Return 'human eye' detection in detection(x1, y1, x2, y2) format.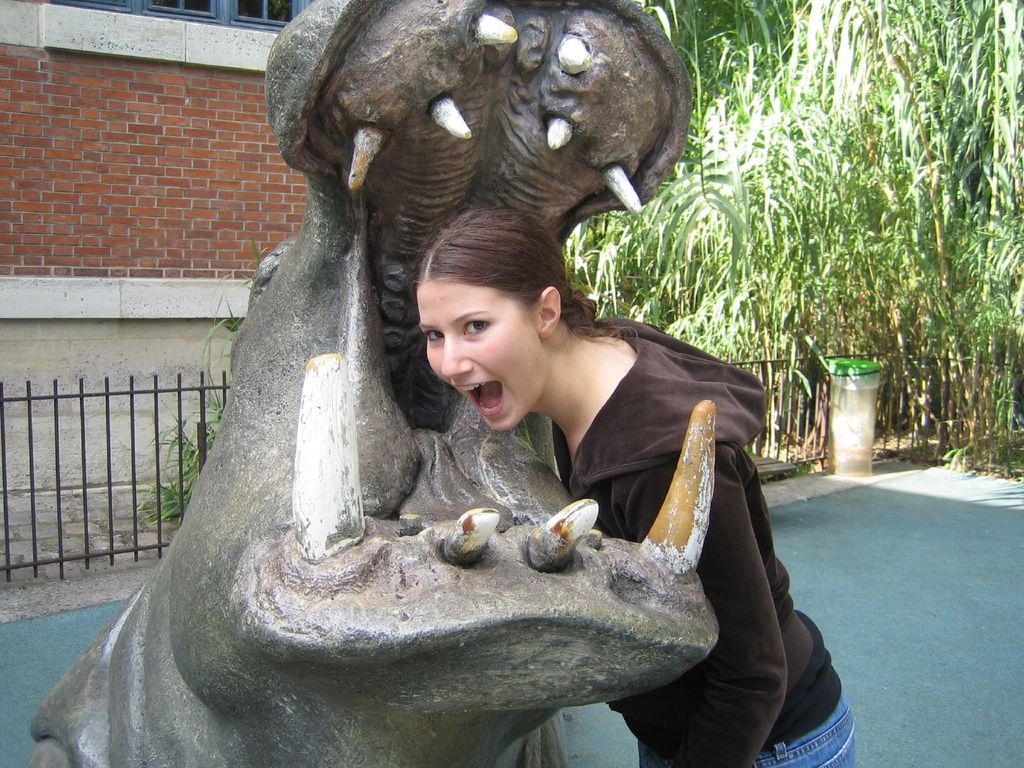
detection(459, 314, 497, 338).
